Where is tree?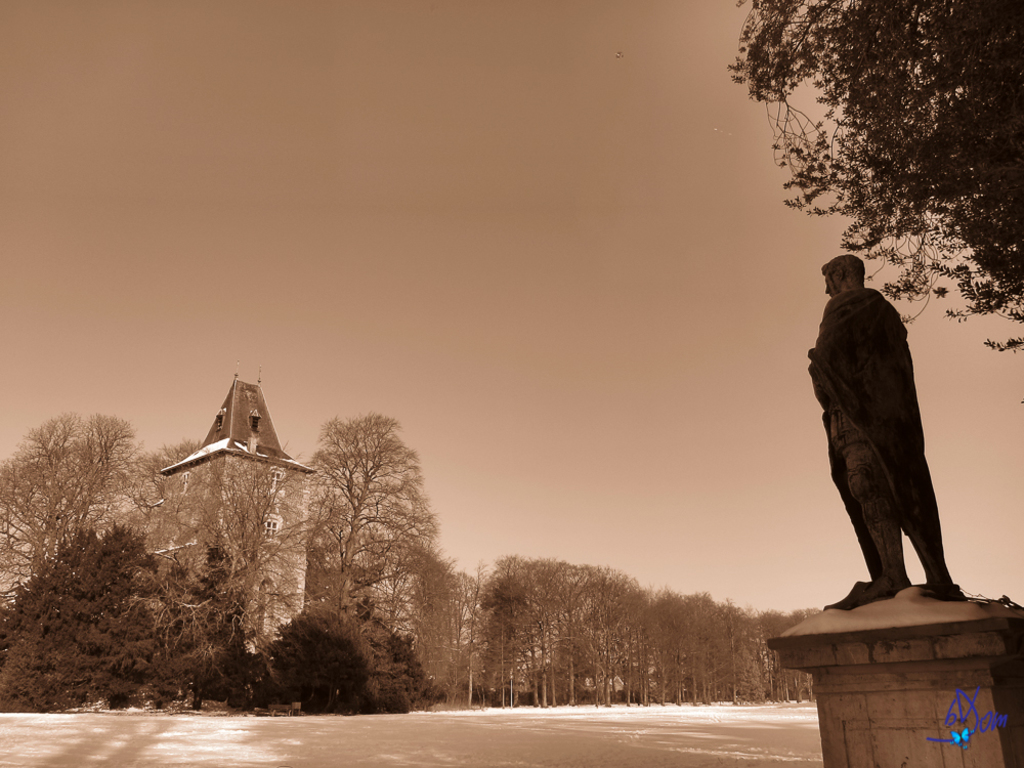
x1=276, y1=408, x2=412, y2=647.
